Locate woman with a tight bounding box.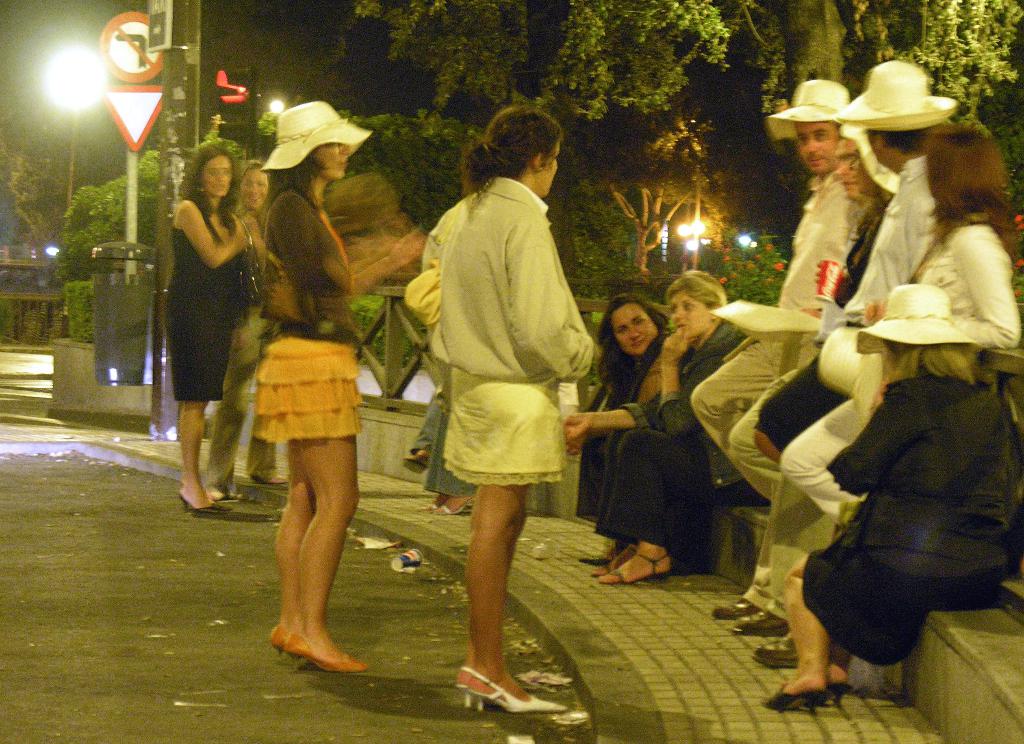
detection(236, 98, 363, 668).
